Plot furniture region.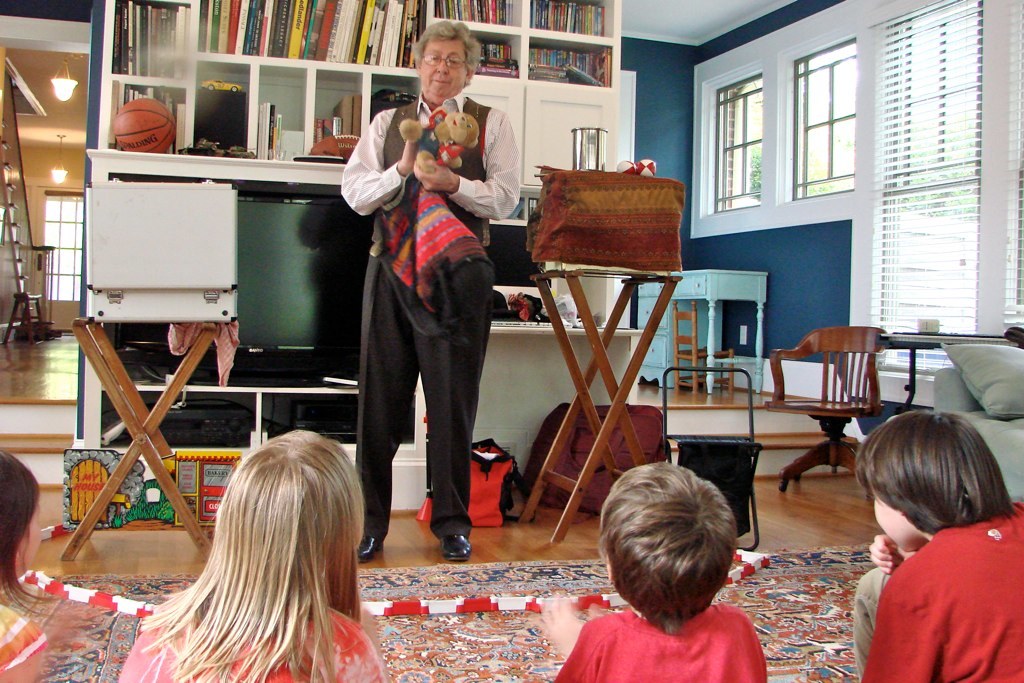
Plotted at BBox(634, 268, 769, 395).
